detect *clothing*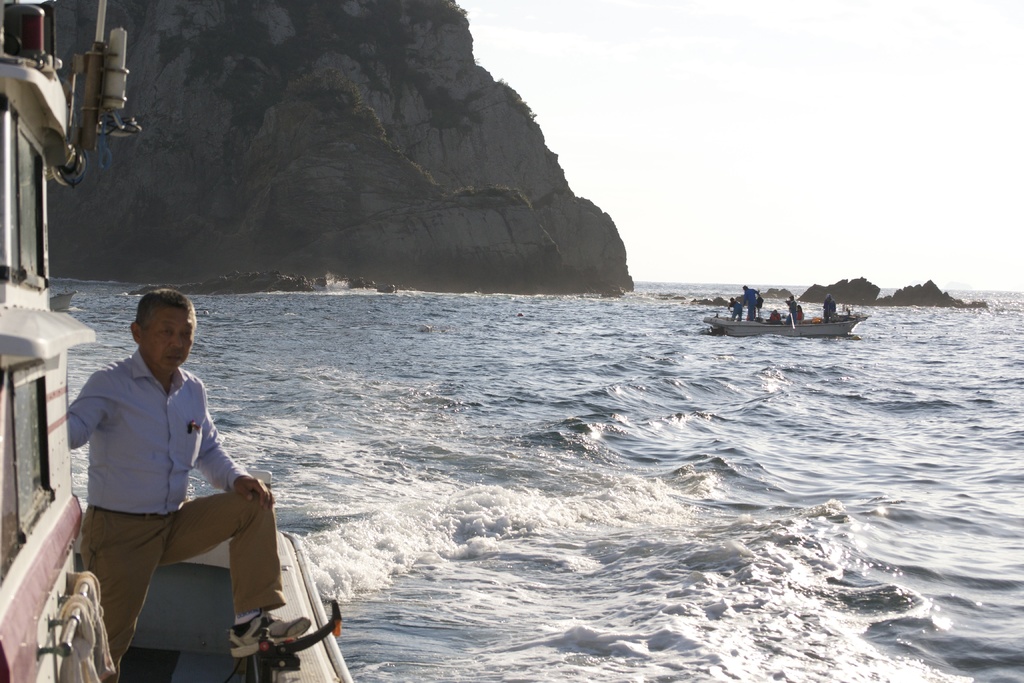
region(728, 299, 744, 320)
